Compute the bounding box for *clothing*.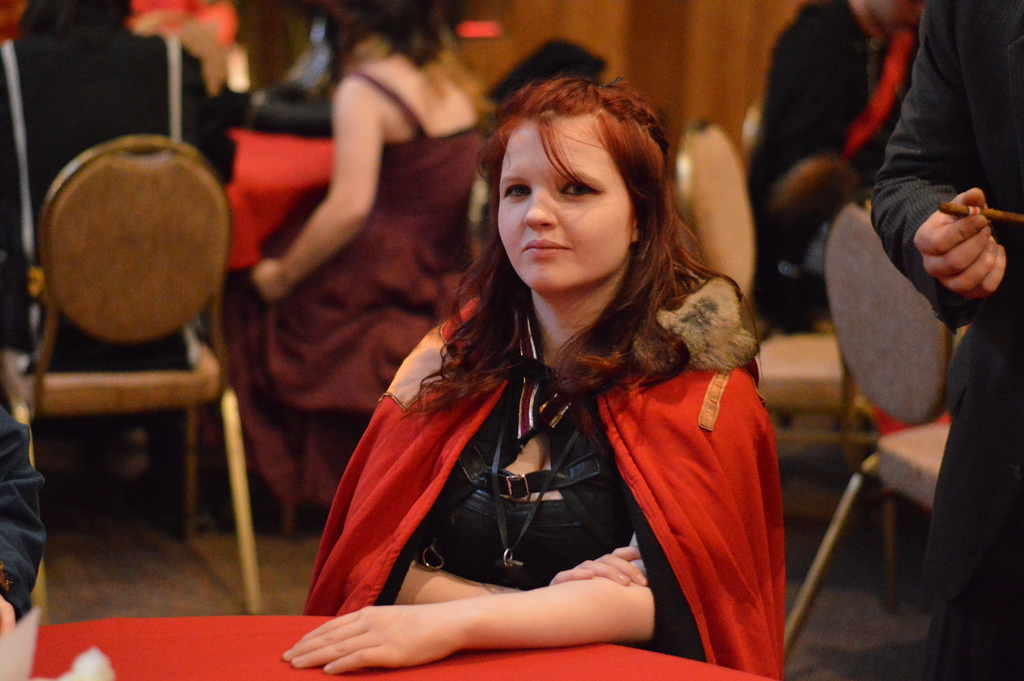
detection(268, 68, 495, 511).
